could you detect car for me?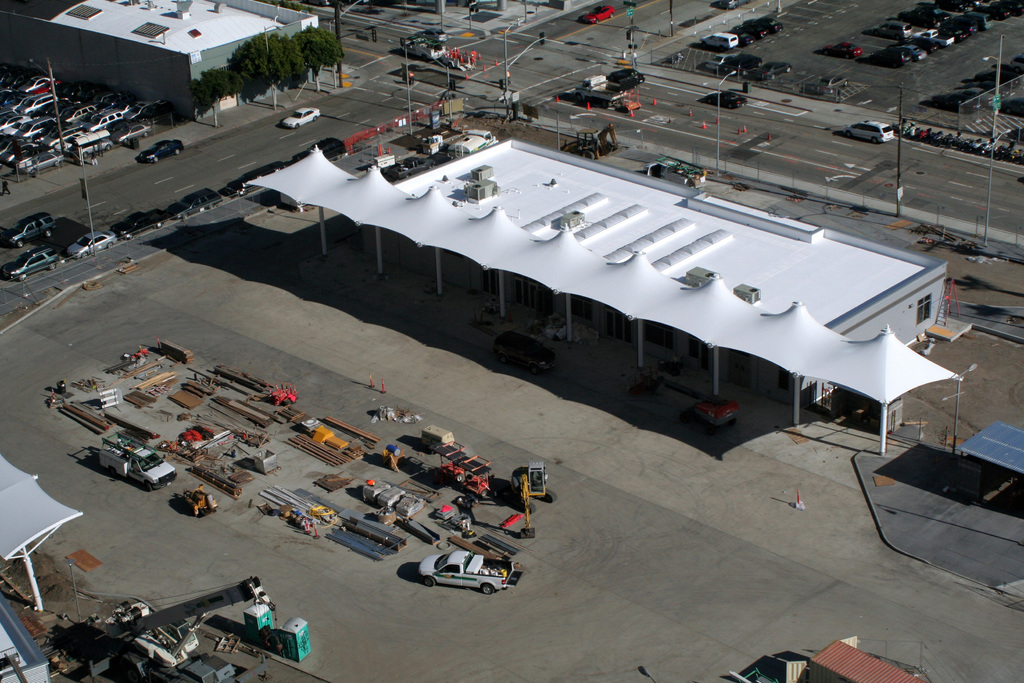
Detection result: <region>0, 248, 58, 278</region>.
